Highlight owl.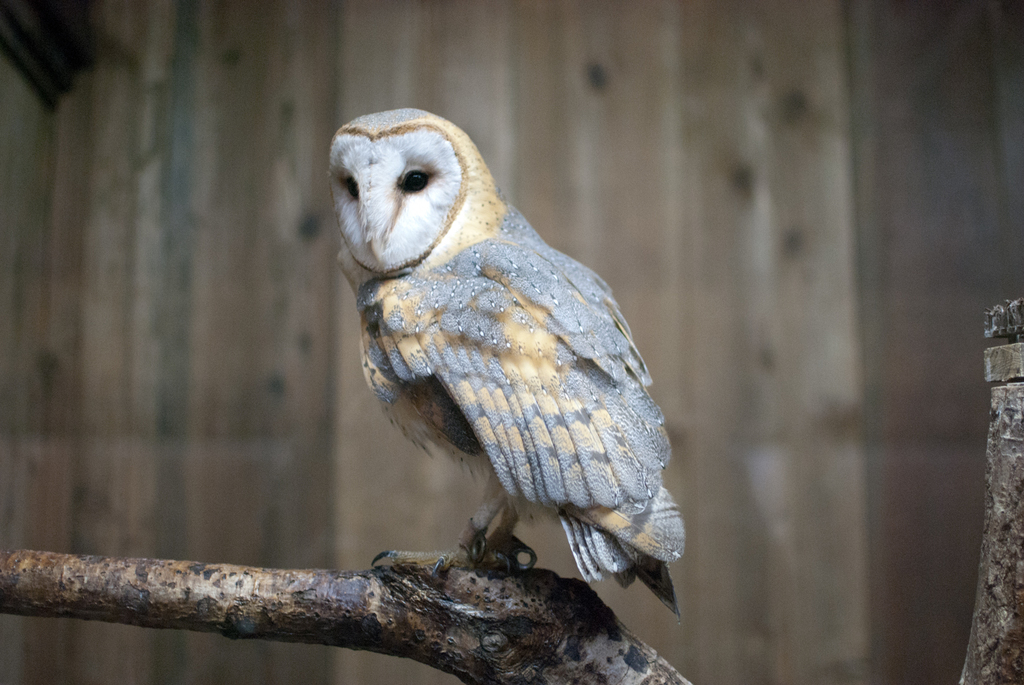
Highlighted region: <region>323, 91, 680, 602</region>.
